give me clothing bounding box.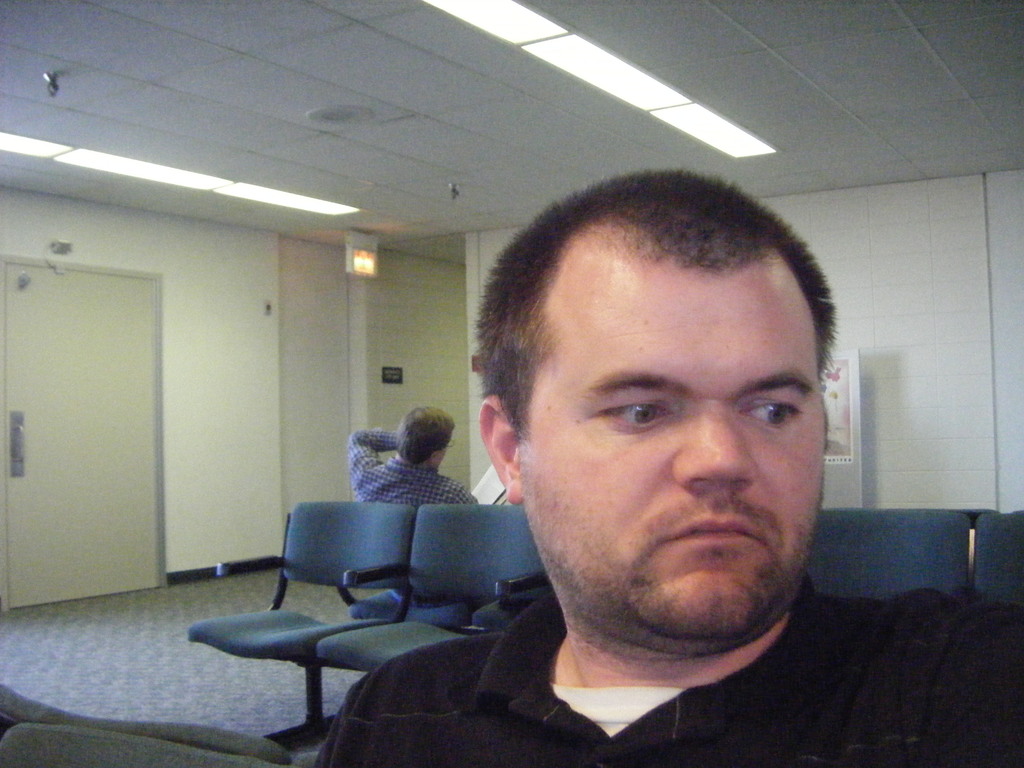
box(312, 584, 1023, 767).
